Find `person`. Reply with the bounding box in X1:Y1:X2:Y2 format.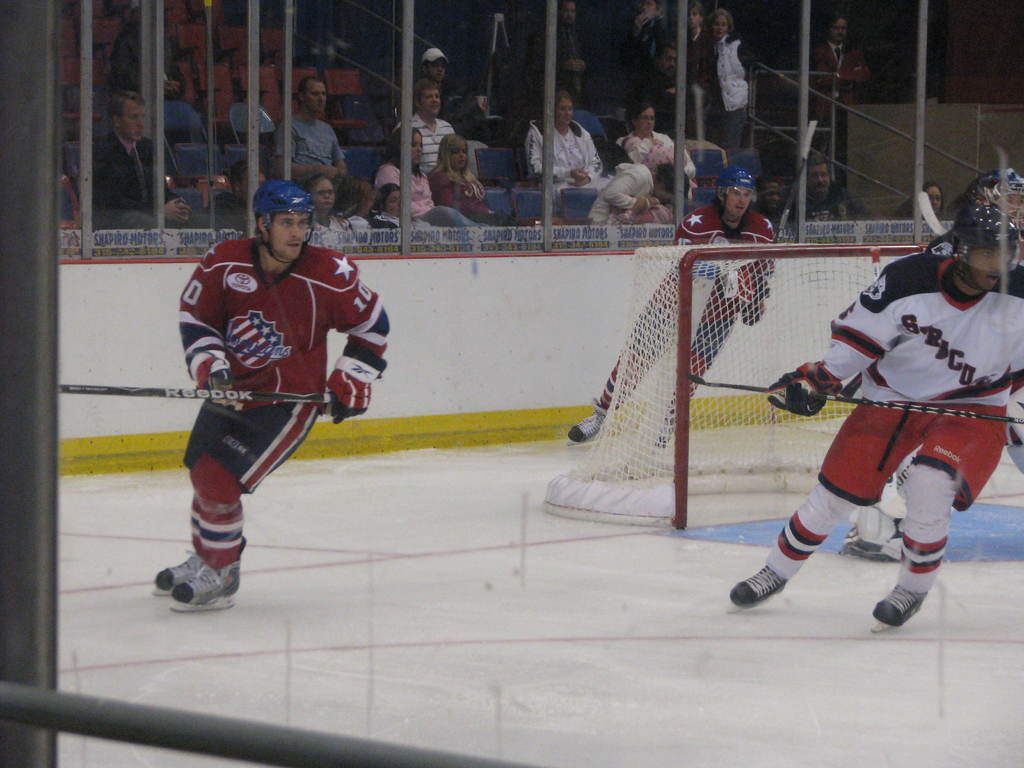
534:0:591:103.
